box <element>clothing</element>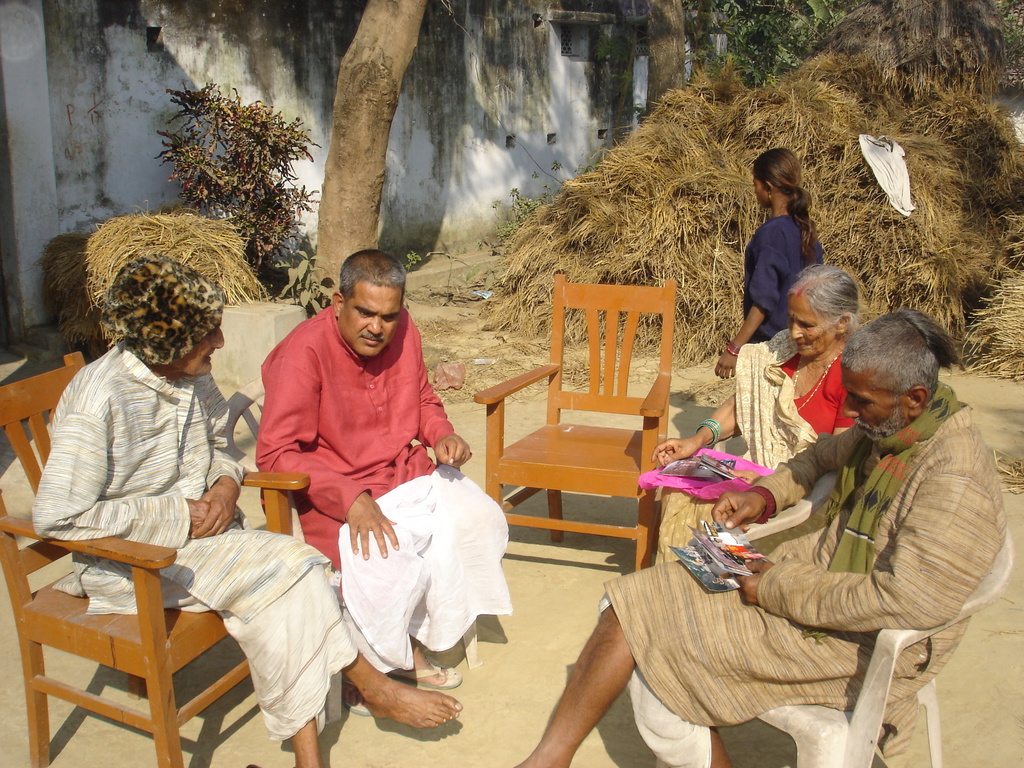
l=231, t=566, r=359, b=732
